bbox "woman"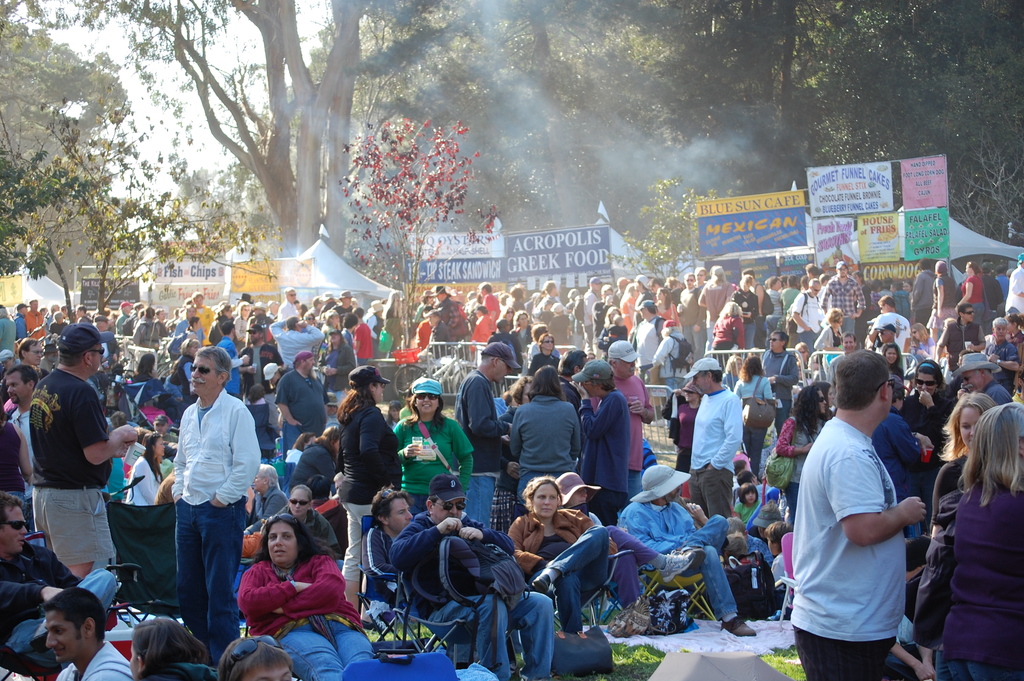
region(851, 268, 870, 347)
